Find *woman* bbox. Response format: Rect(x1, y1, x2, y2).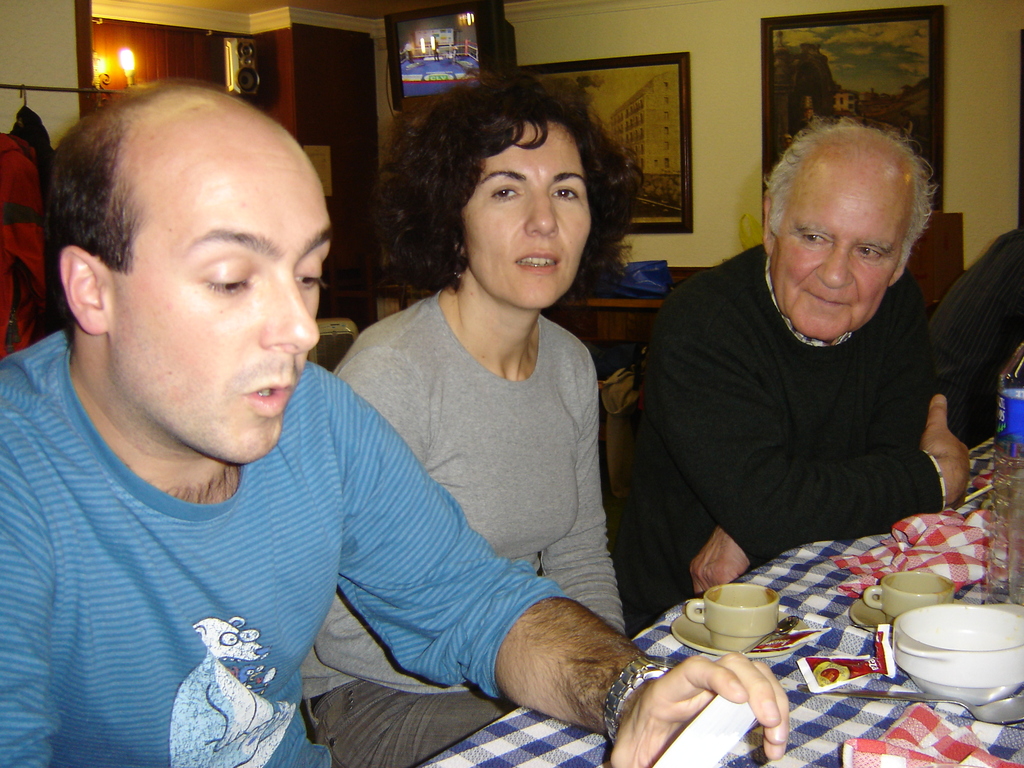
Rect(296, 57, 634, 767).
